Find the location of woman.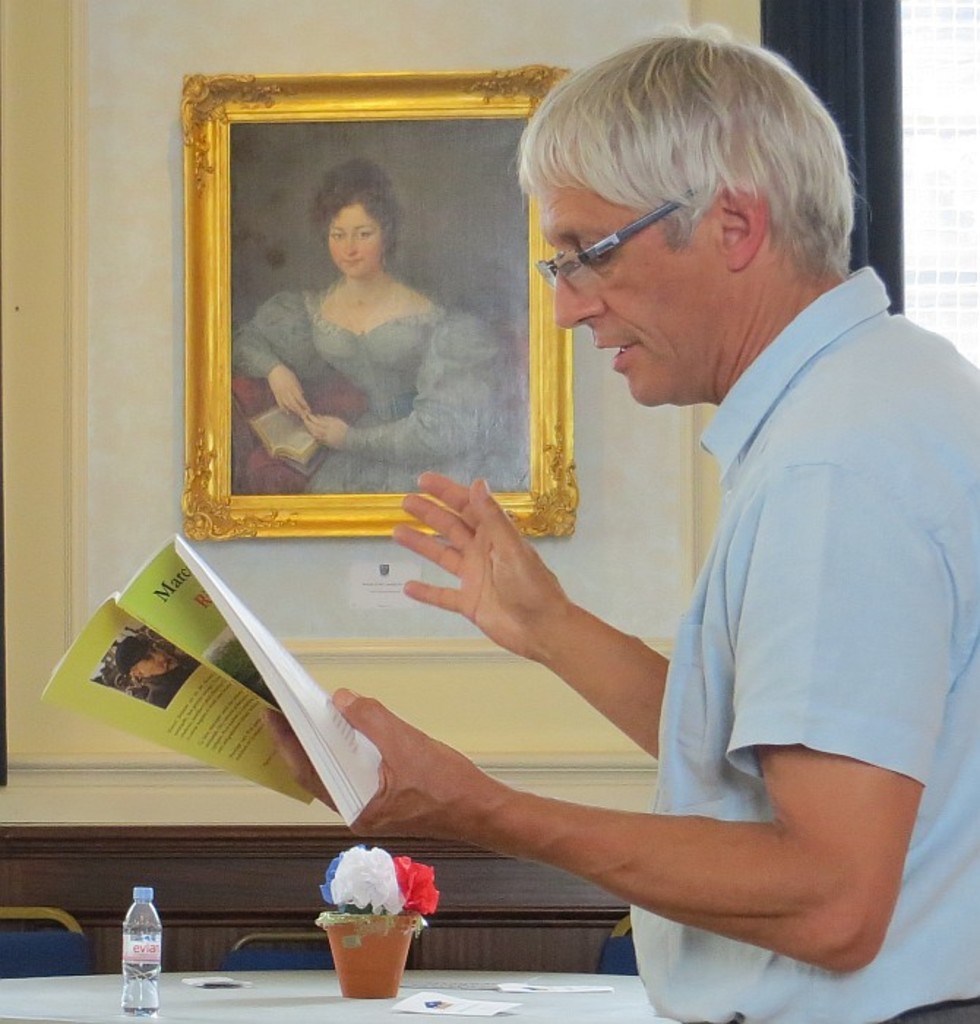
Location: select_region(259, 162, 483, 502).
